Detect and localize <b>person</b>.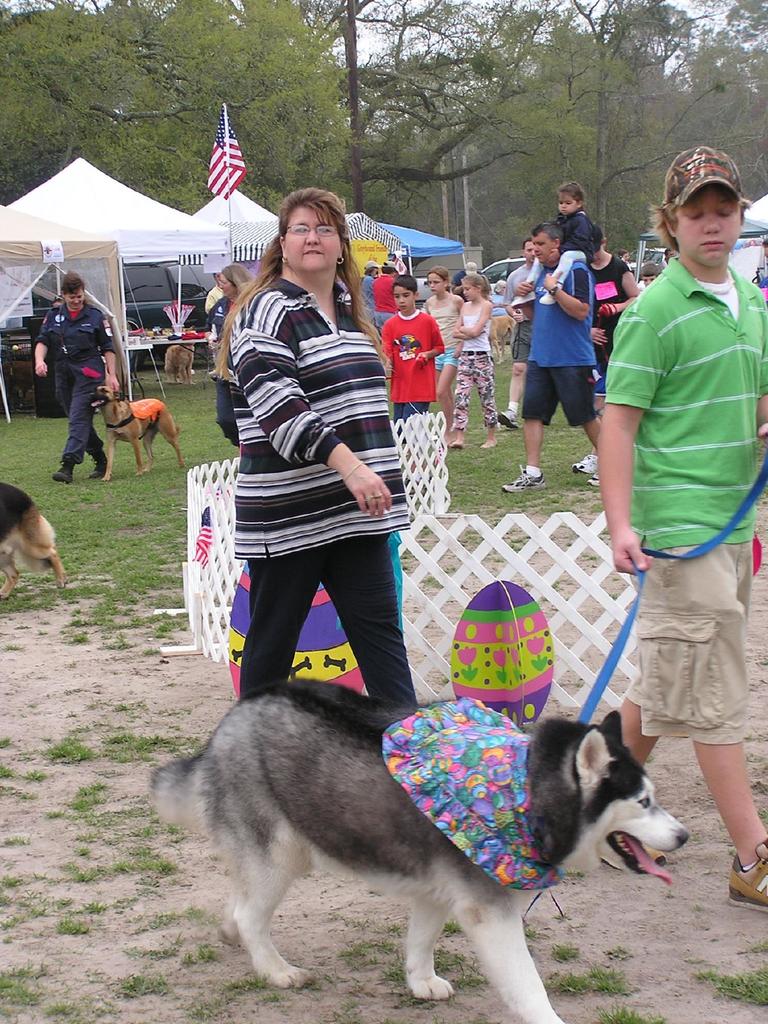
Localized at <region>33, 273, 117, 486</region>.
